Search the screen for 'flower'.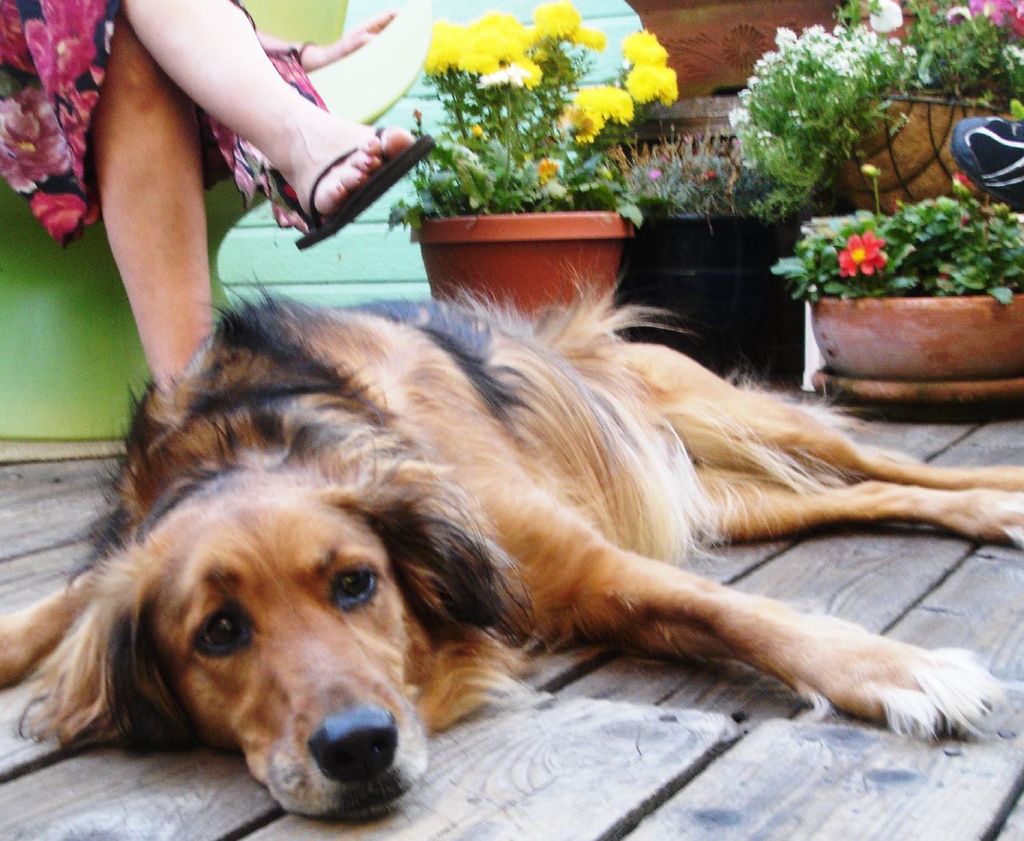
Found at 950 166 977 193.
